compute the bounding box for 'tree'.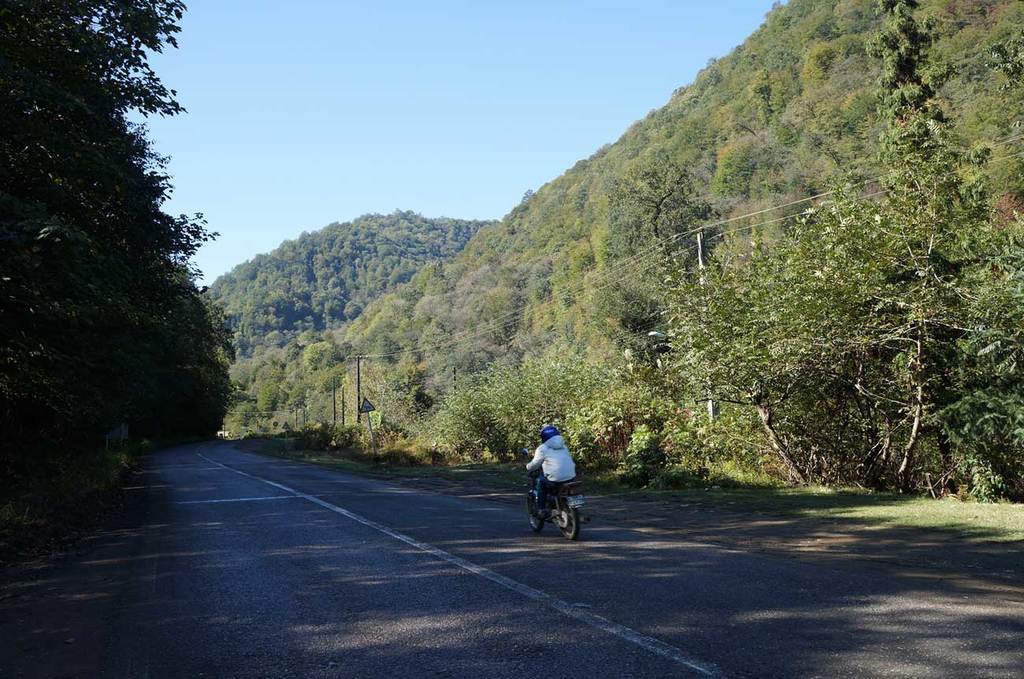
x1=324, y1=361, x2=431, y2=461.
